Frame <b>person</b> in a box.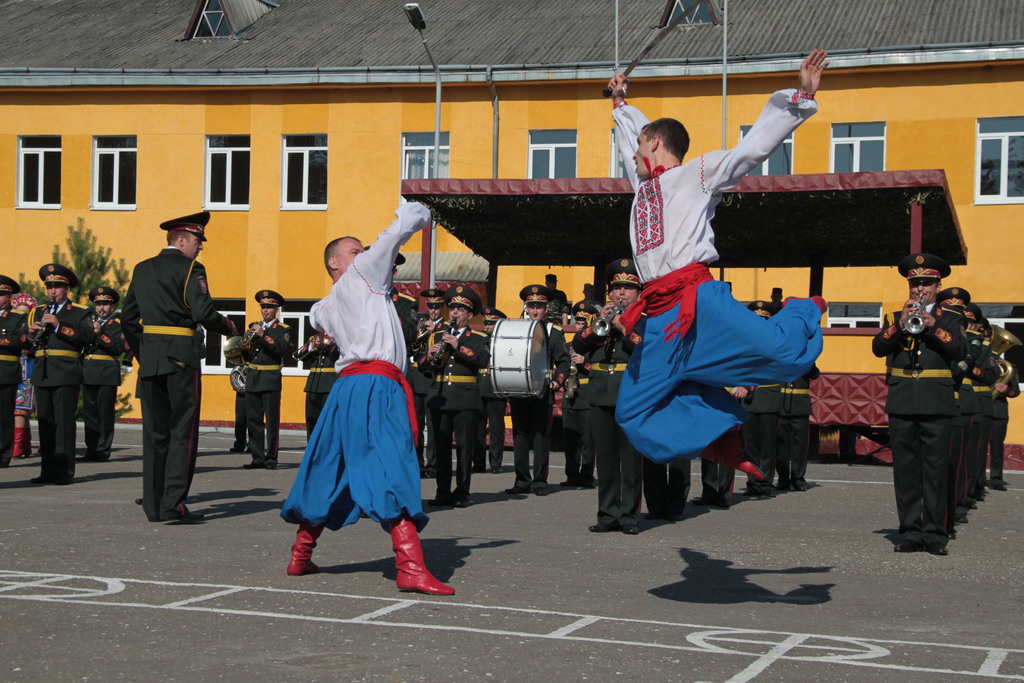
<box>478,298,502,477</box>.
